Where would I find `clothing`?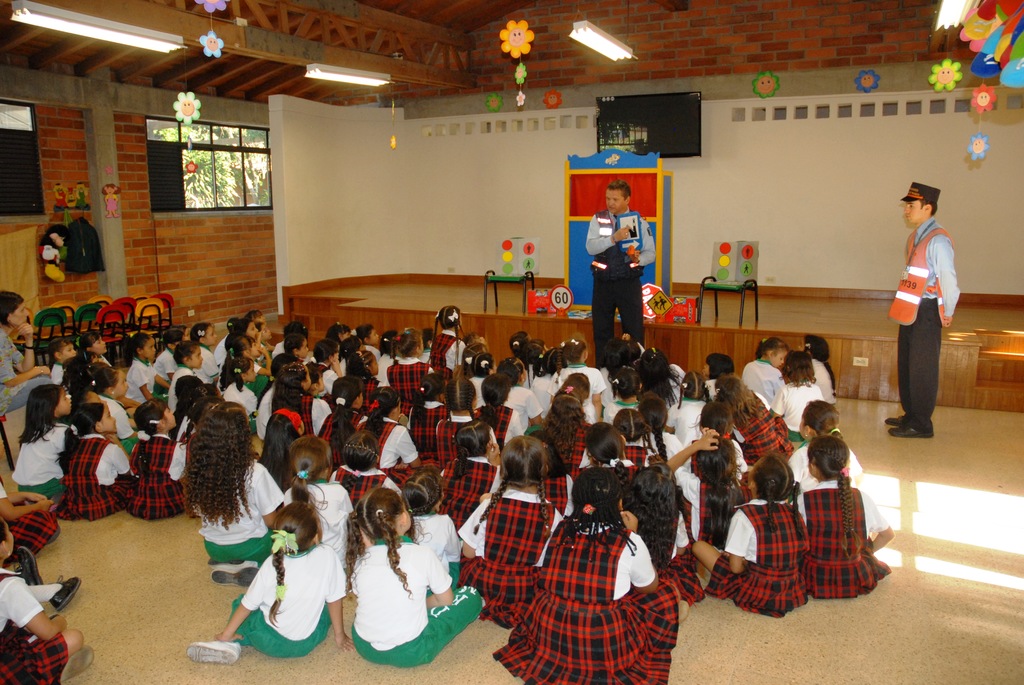
At <bbox>276, 478, 361, 571</bbox>.
